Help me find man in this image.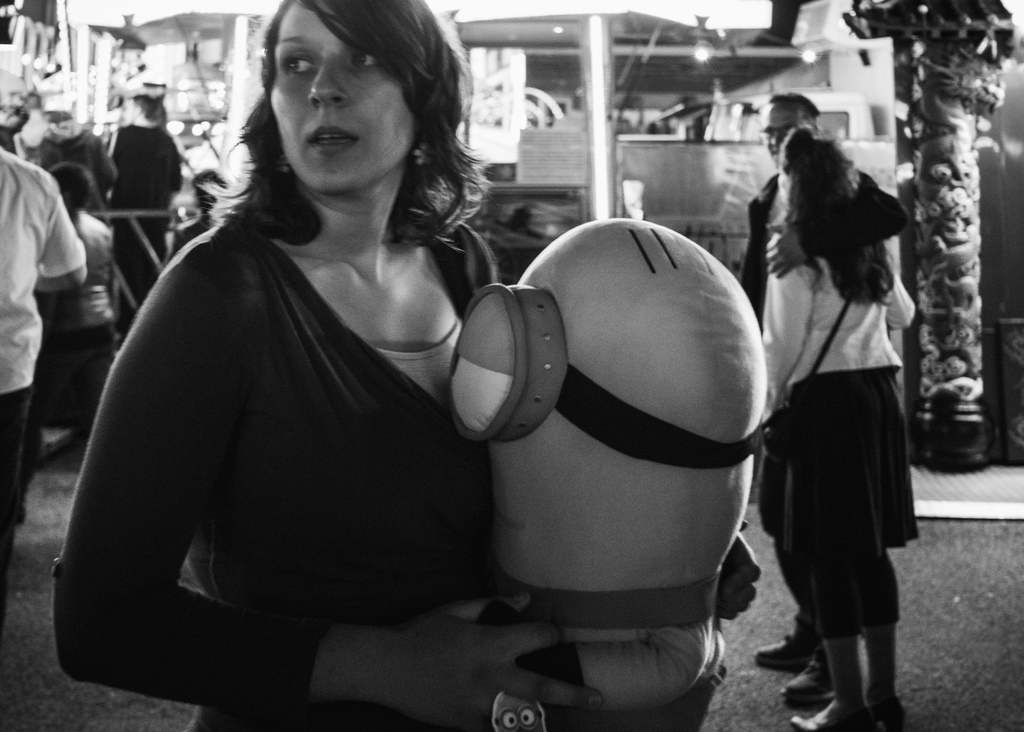
Found it: box=[0, 149, 90, 617].
